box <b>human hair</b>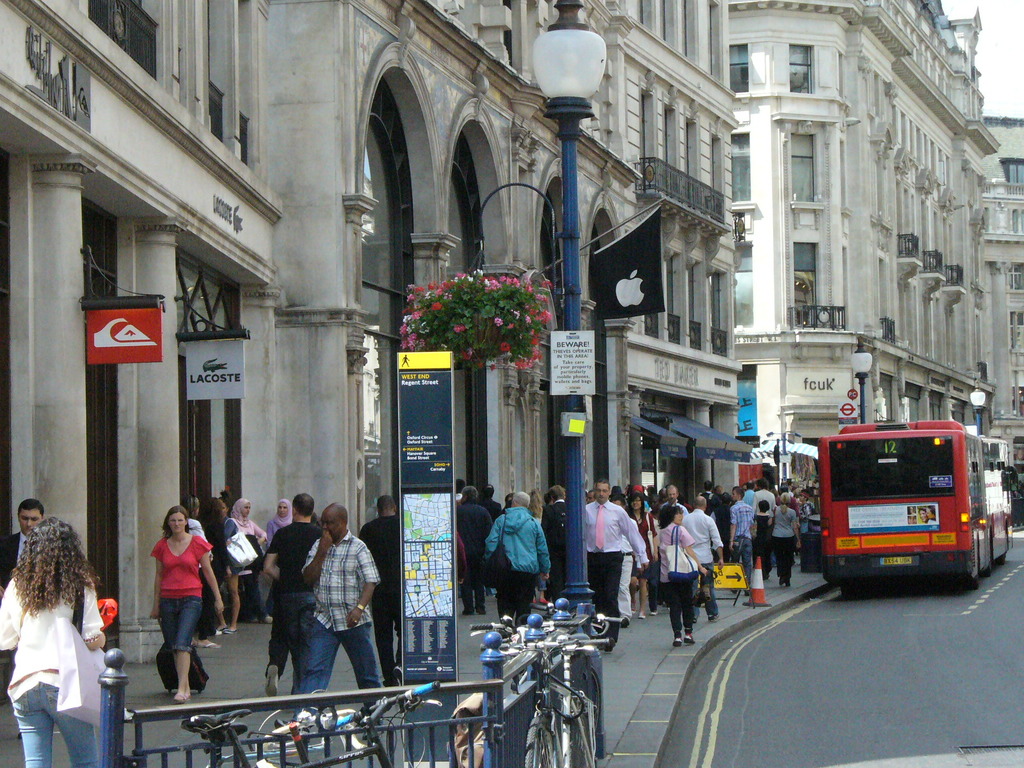
{"left": 324, "top": 500, "right": 349, "bottom": 526}
